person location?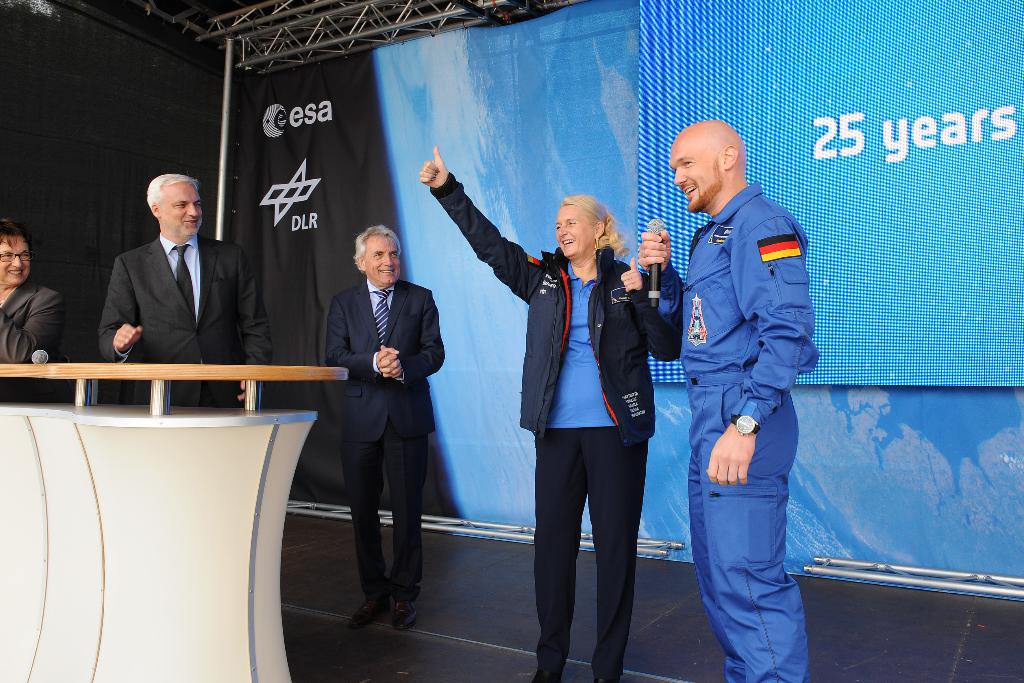
bbox=(415, 145, 683, 682)
